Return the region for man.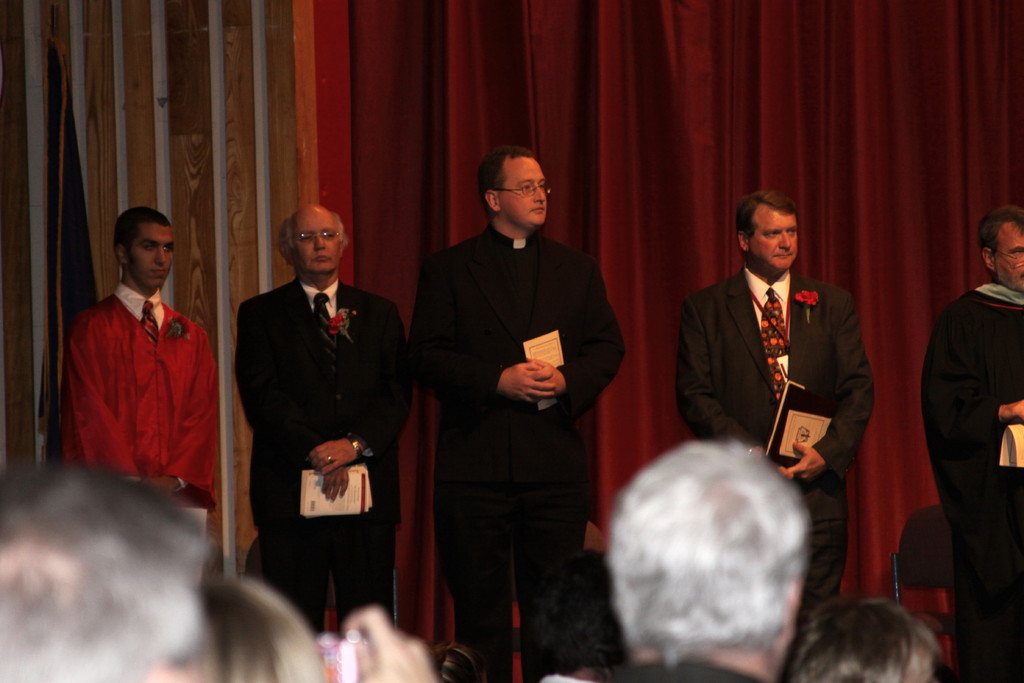
region(241, 208, 404, 631).
